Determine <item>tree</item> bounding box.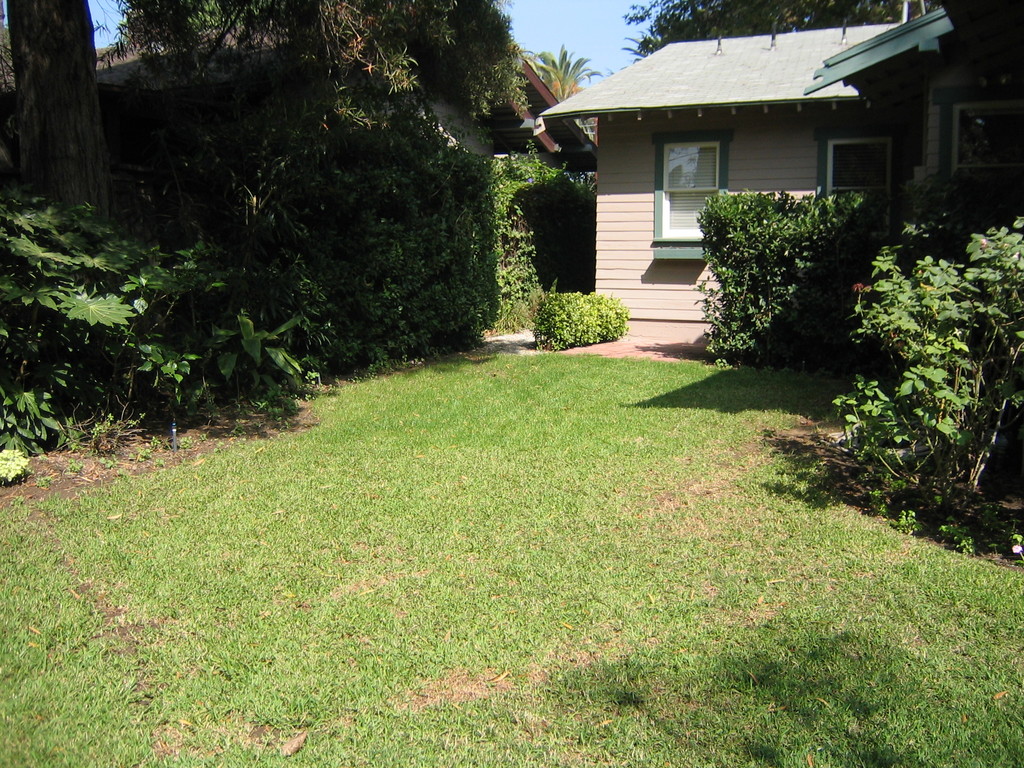
Determined: (left=1, top=1, right=104, bottom=207).
